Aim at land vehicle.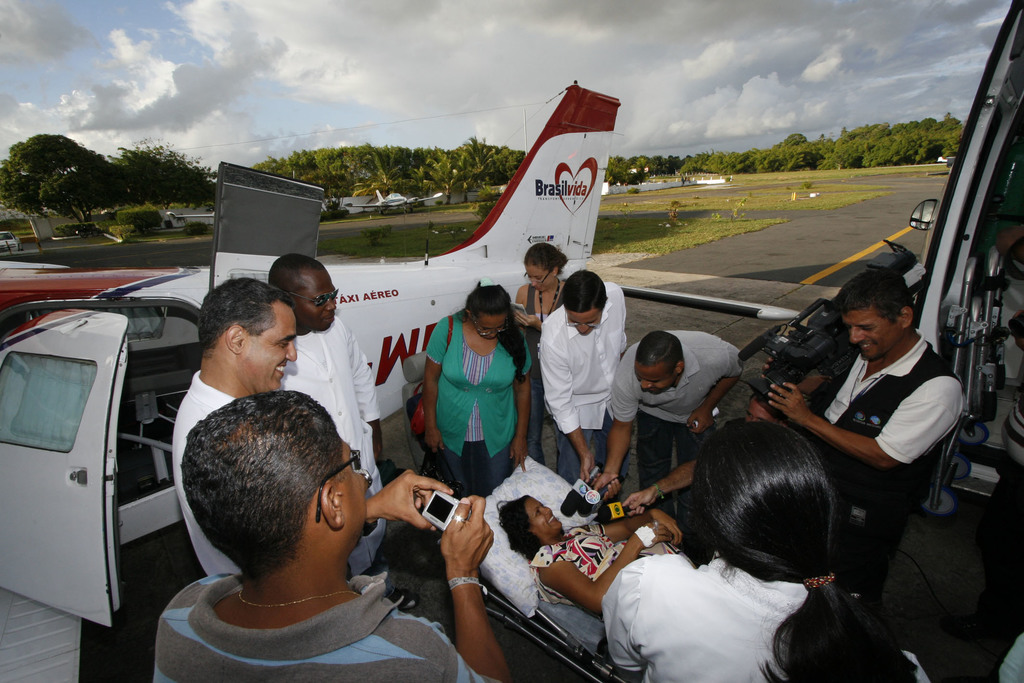
Aimed at <region>913, 0, 1023, 518</region>.
